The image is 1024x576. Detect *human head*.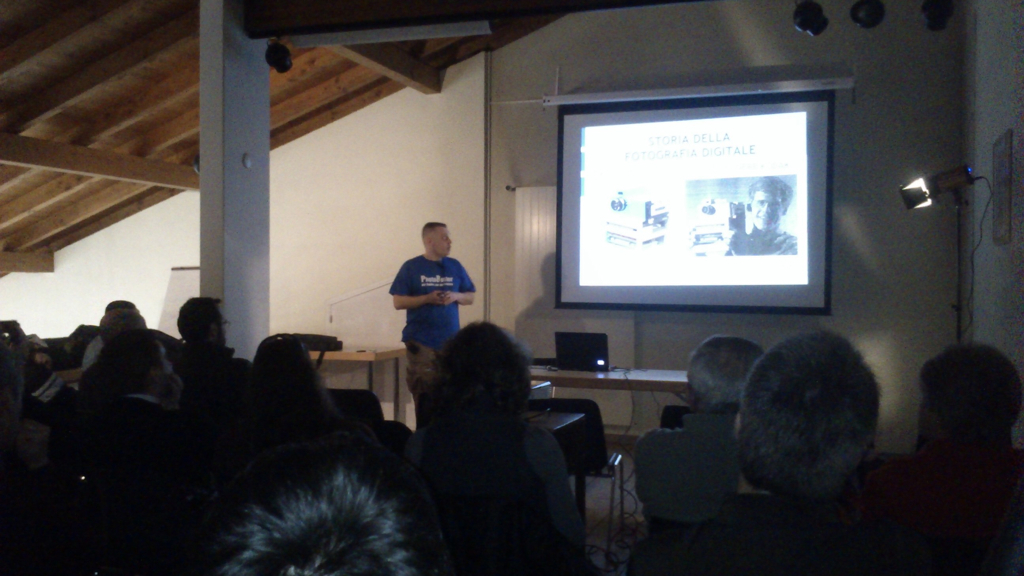
Detection: crop(723, 326, 893, 513).
